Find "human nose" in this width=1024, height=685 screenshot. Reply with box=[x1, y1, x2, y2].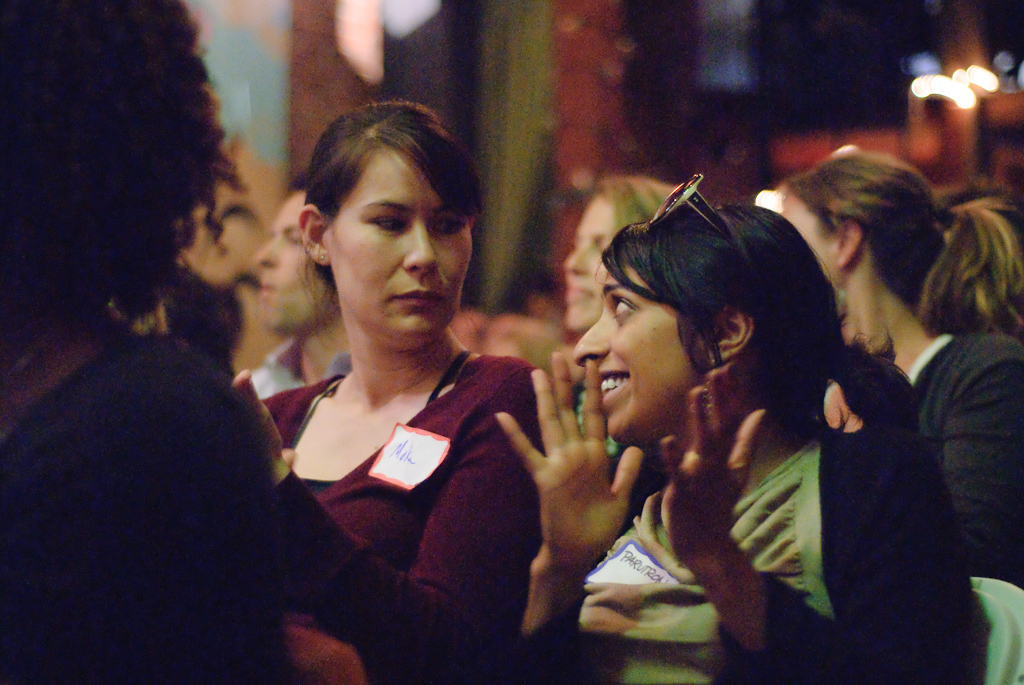
box=[255, 241, 275, 270].
